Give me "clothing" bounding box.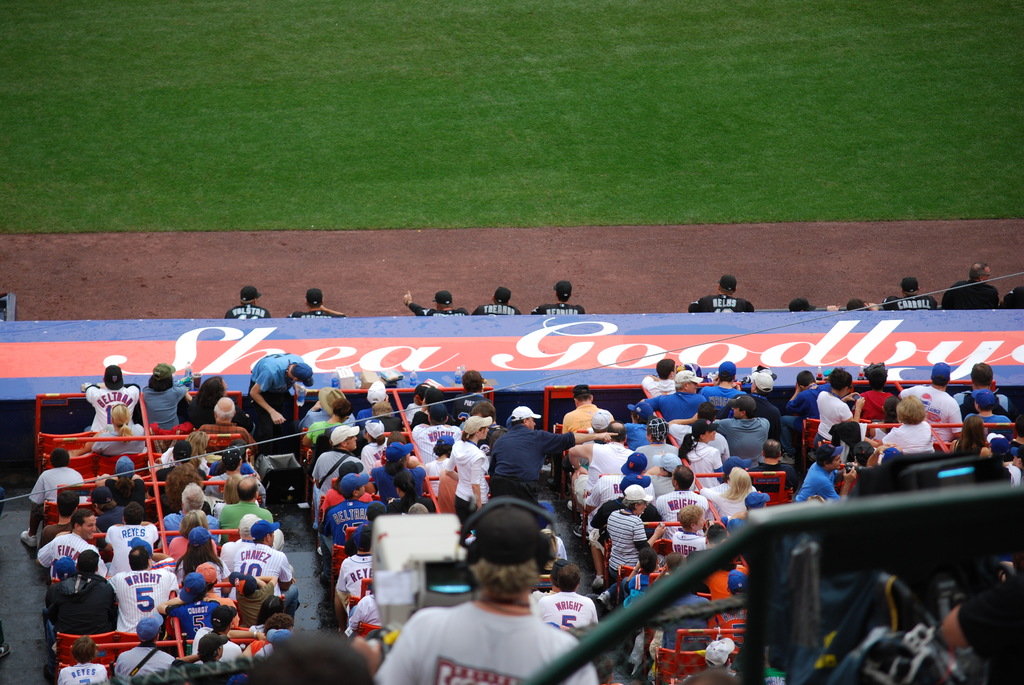
408/301/471/316.
